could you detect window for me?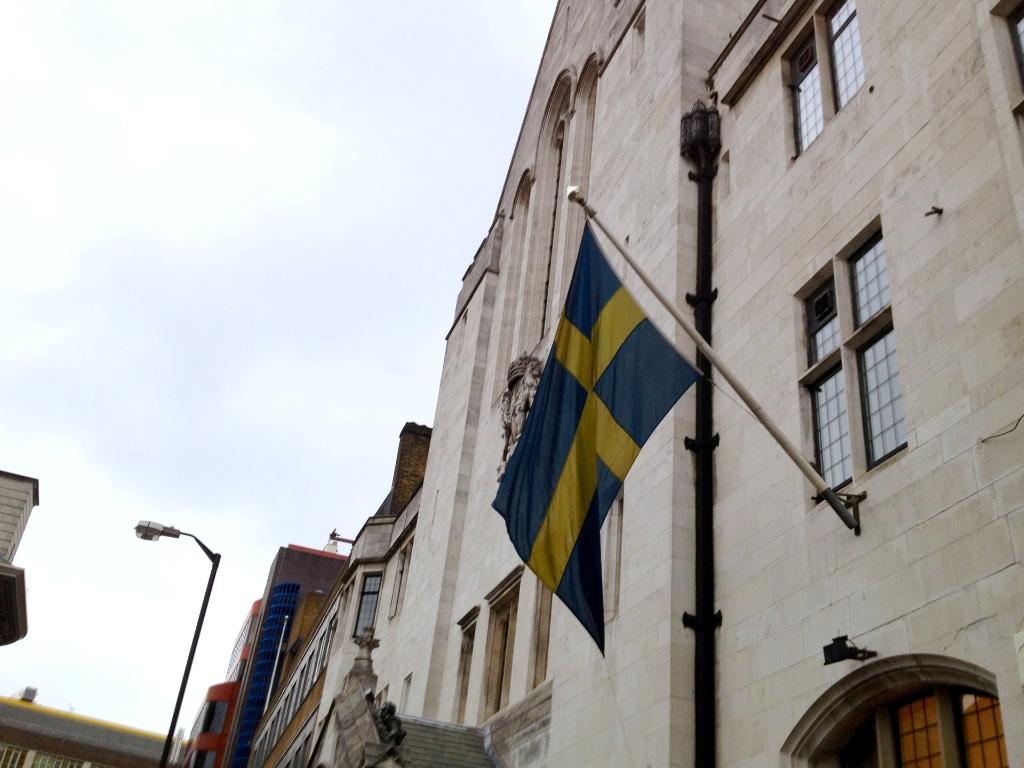
Detection result: select_region(780, 659, 1007, 767).
